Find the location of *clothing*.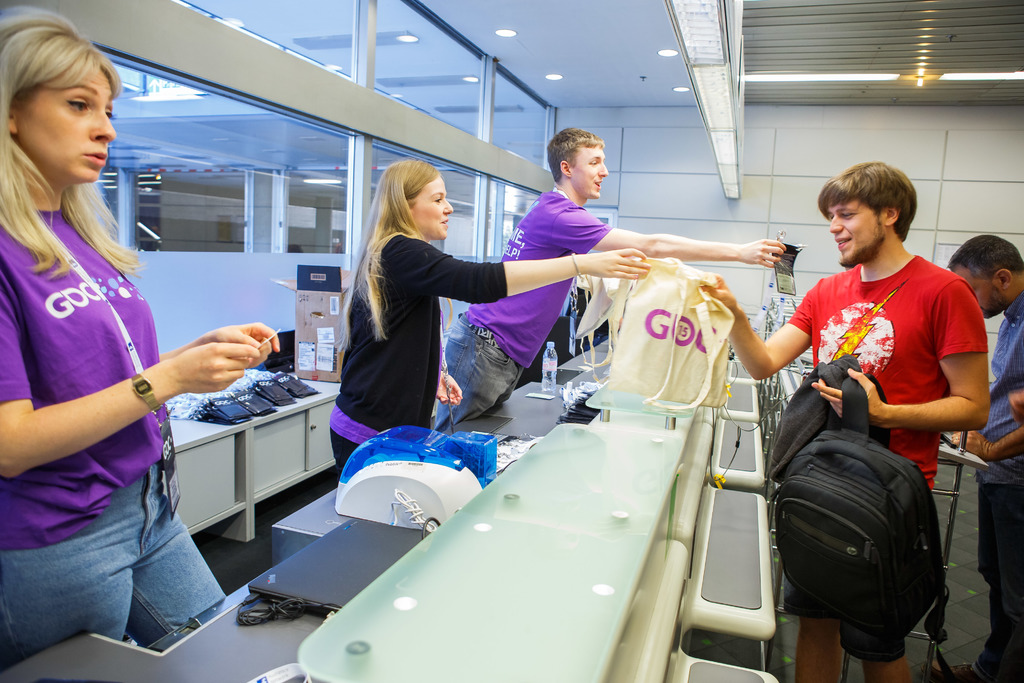
Location: crop(784, 255, 993, 493).
